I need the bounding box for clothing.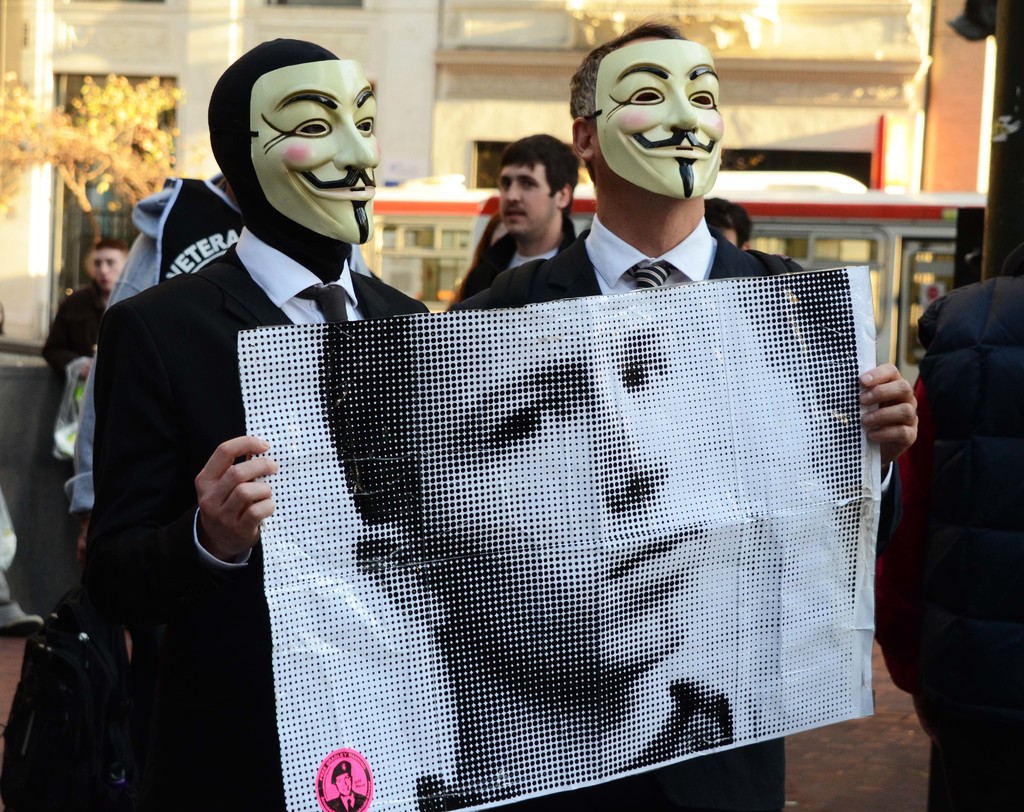
Here it is: left=38, top=290, right=108, bottom=381.
